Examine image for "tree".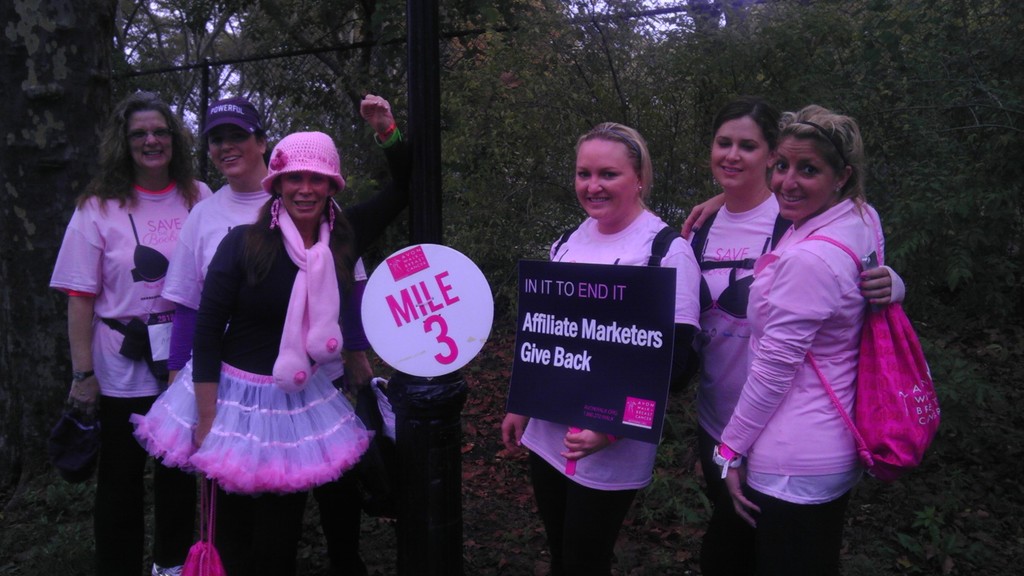
Examination result: detection(298, 0, 466, 561).
